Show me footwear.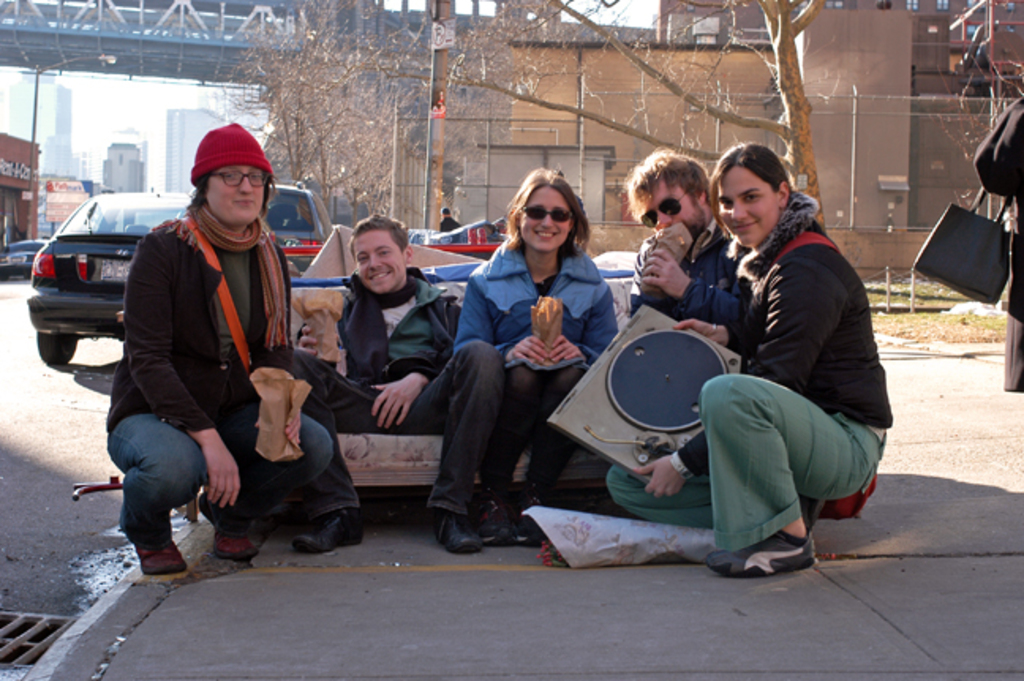
footwear is here: crop(296, 510, 371, 544).
